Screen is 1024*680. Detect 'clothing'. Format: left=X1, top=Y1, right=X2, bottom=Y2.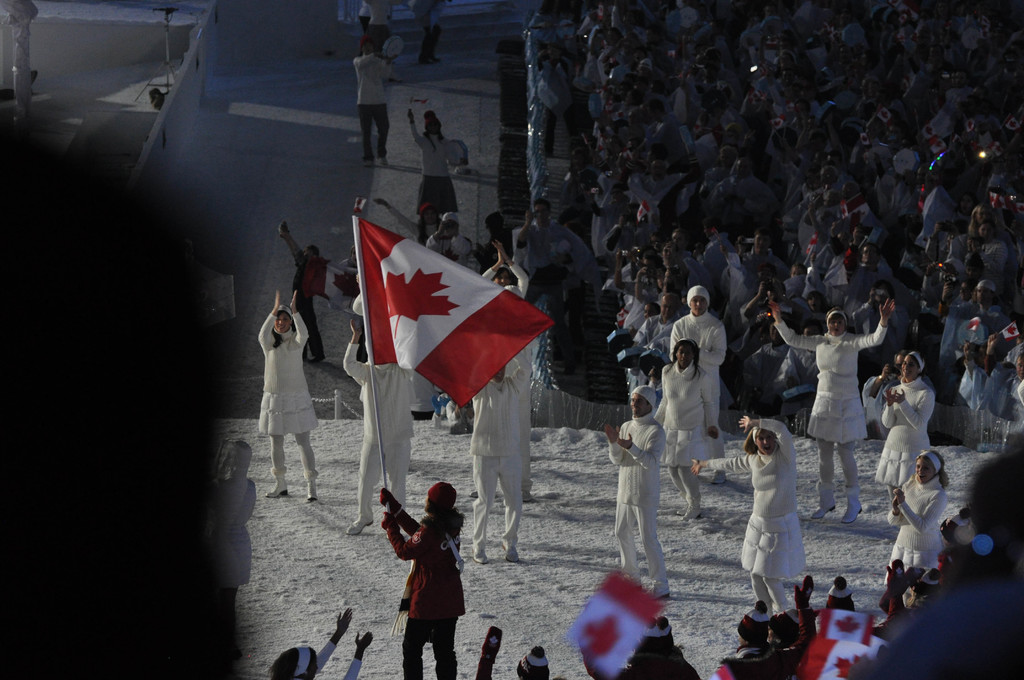
left=507, top=343, right=537, bottom=494.
